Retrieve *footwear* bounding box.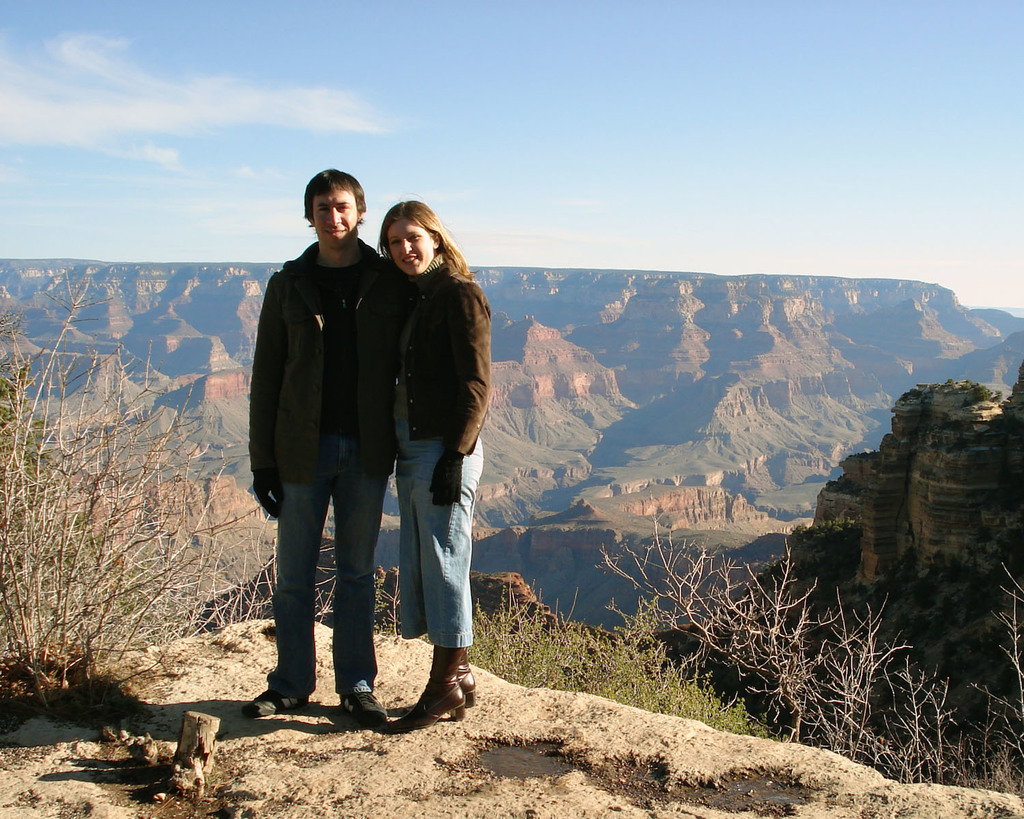
Bounding box: l=243, t=694, r=307, b=719.
